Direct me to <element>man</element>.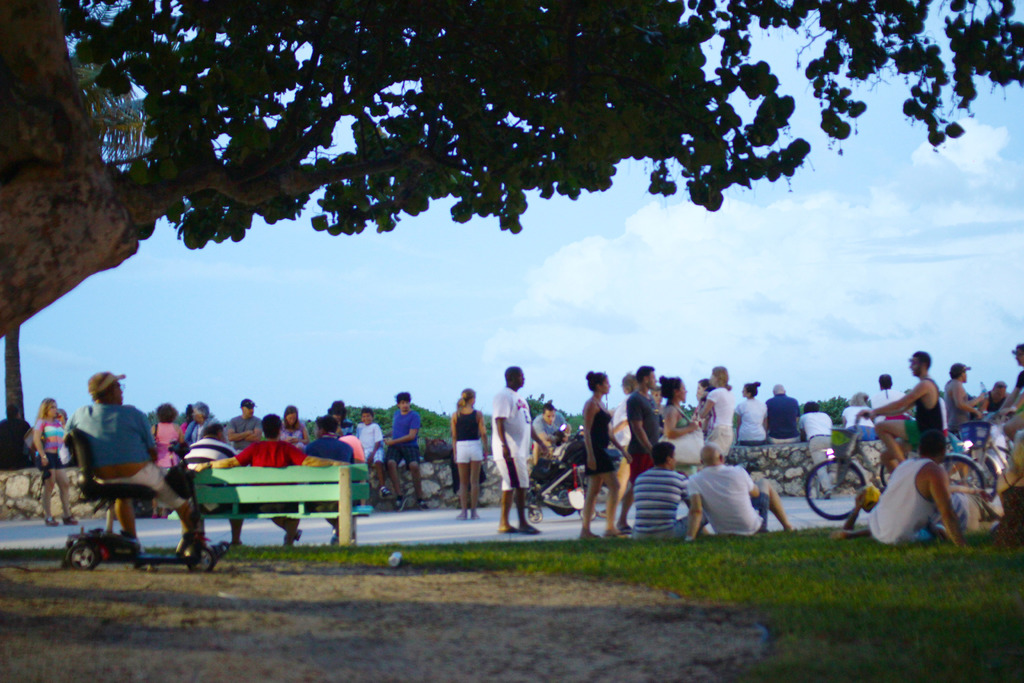
Direction: (831, 425, 973, 552).
